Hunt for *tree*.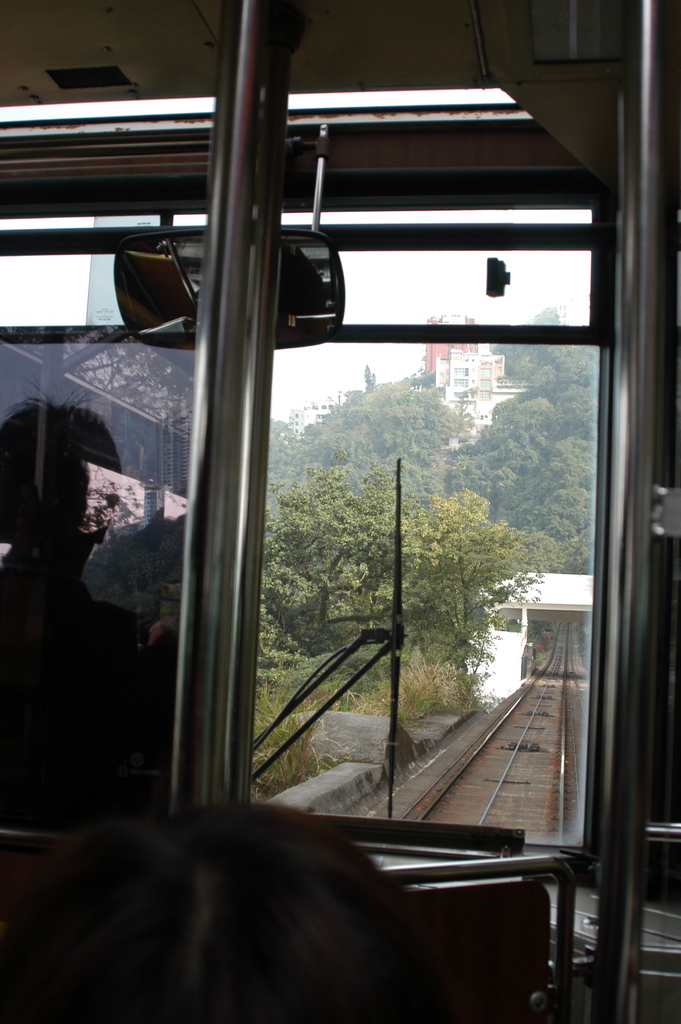
Hunted down at (x1=354, y1=361, x2=379, y2=392).
